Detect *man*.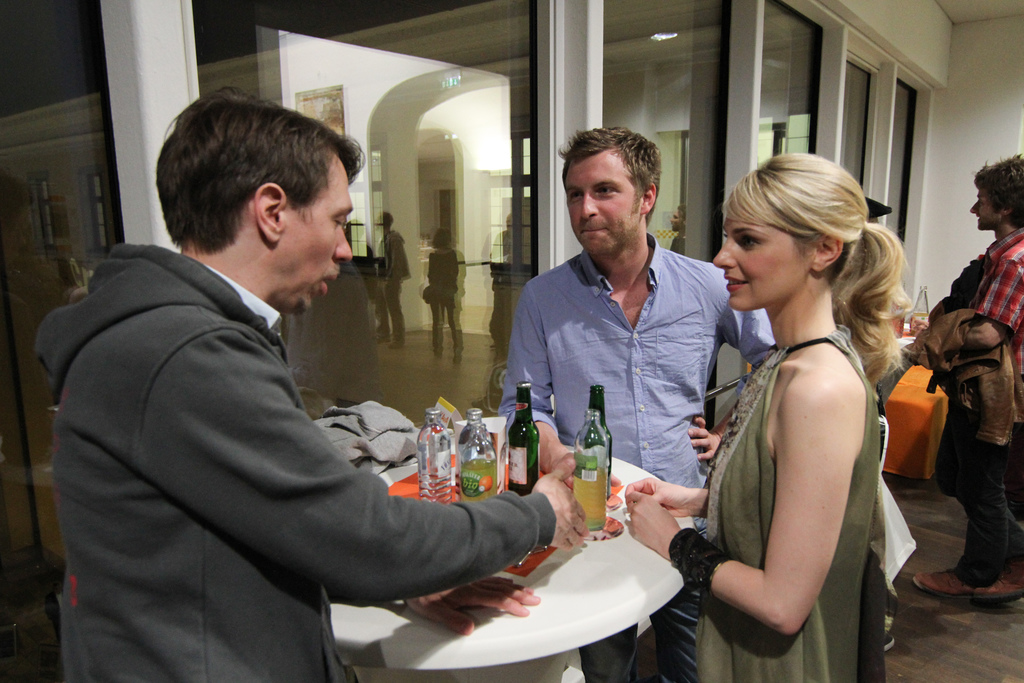
Detected at 493:122:781:532.
